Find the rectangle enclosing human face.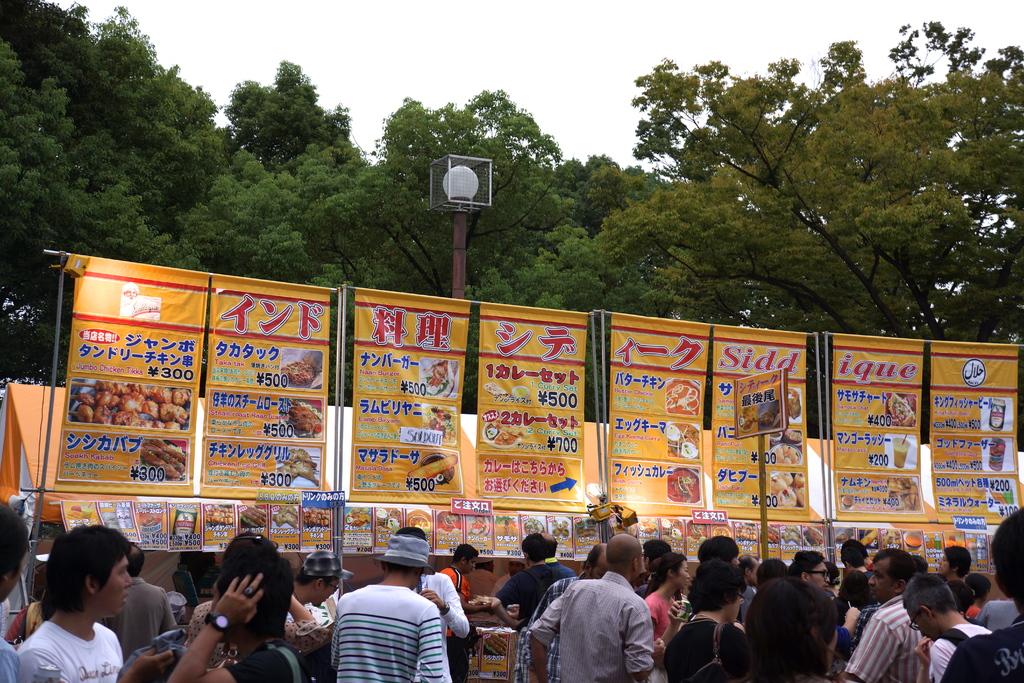
bbox=(909, 610, 937, 644).
